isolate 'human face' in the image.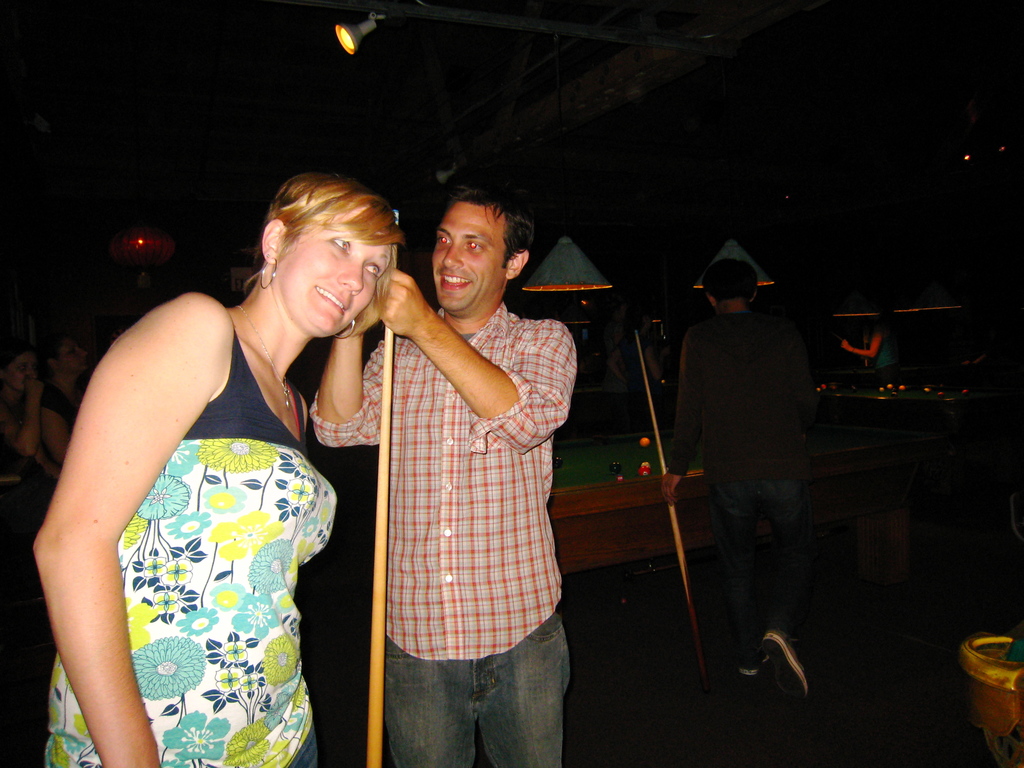
Isolated region: locate(282, 226, 392, 342).
